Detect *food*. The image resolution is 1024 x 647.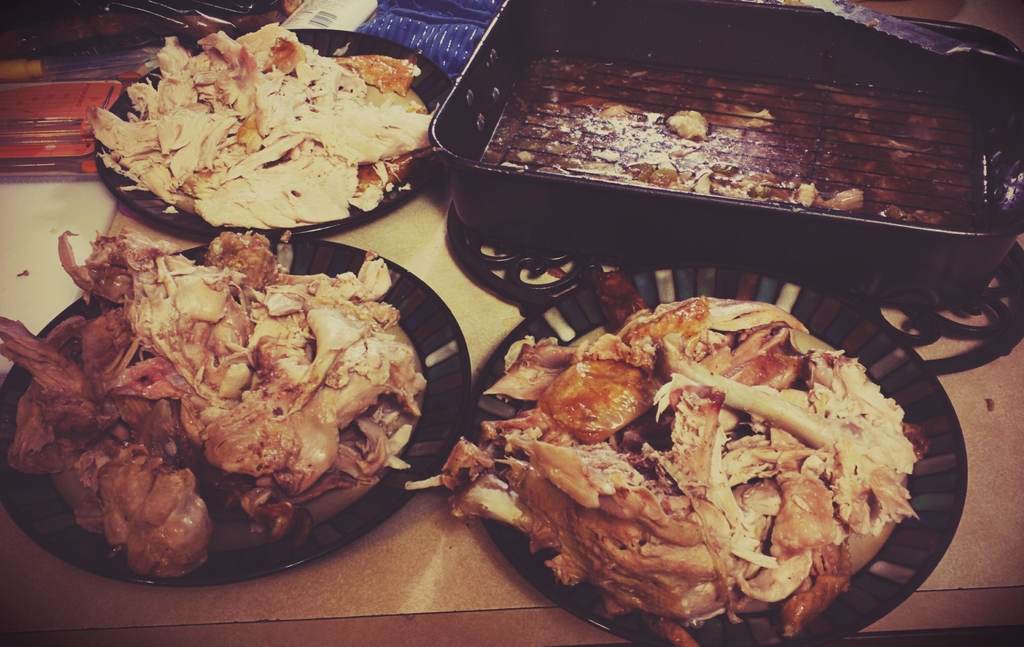
(468, 299, 924, 625).
